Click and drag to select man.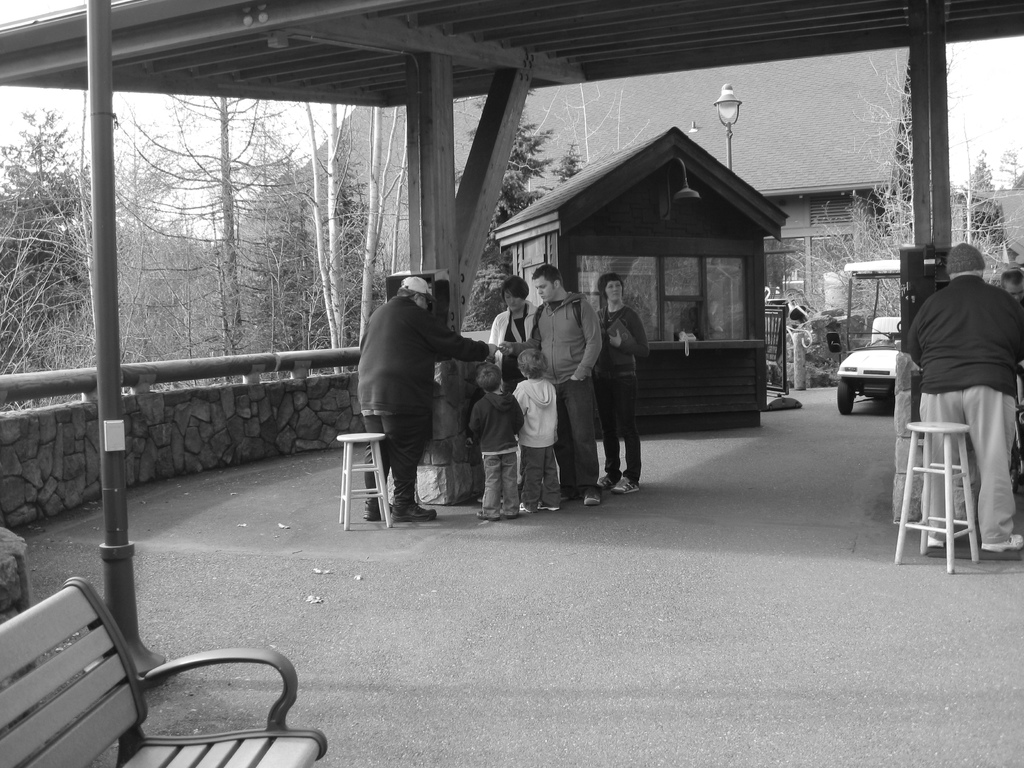
Selection: bbox=(497, 262, 603, 505).
